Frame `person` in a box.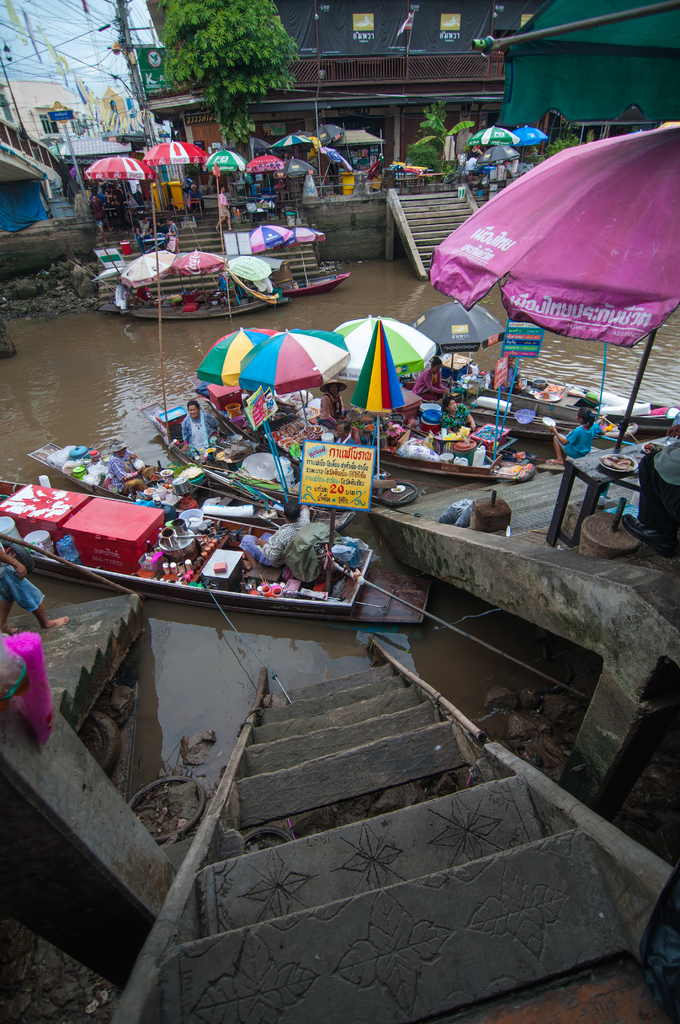
Rect(179, 394, 221, 457).
